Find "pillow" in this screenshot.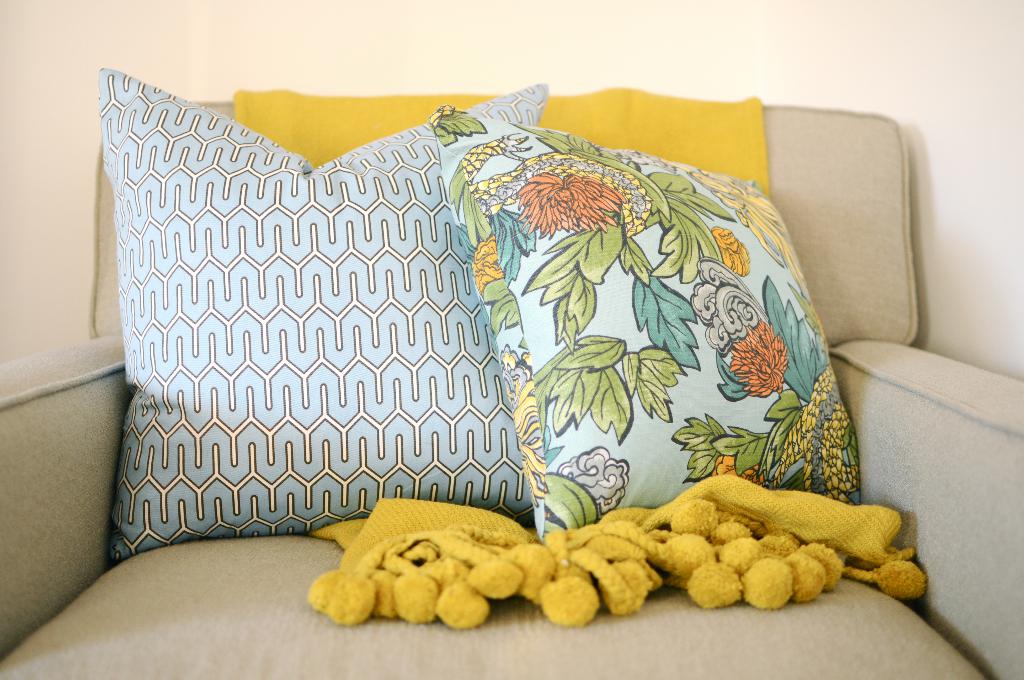
The bounding box for "pillow" is x1=437, y1=101, x2=874, y2=541.
